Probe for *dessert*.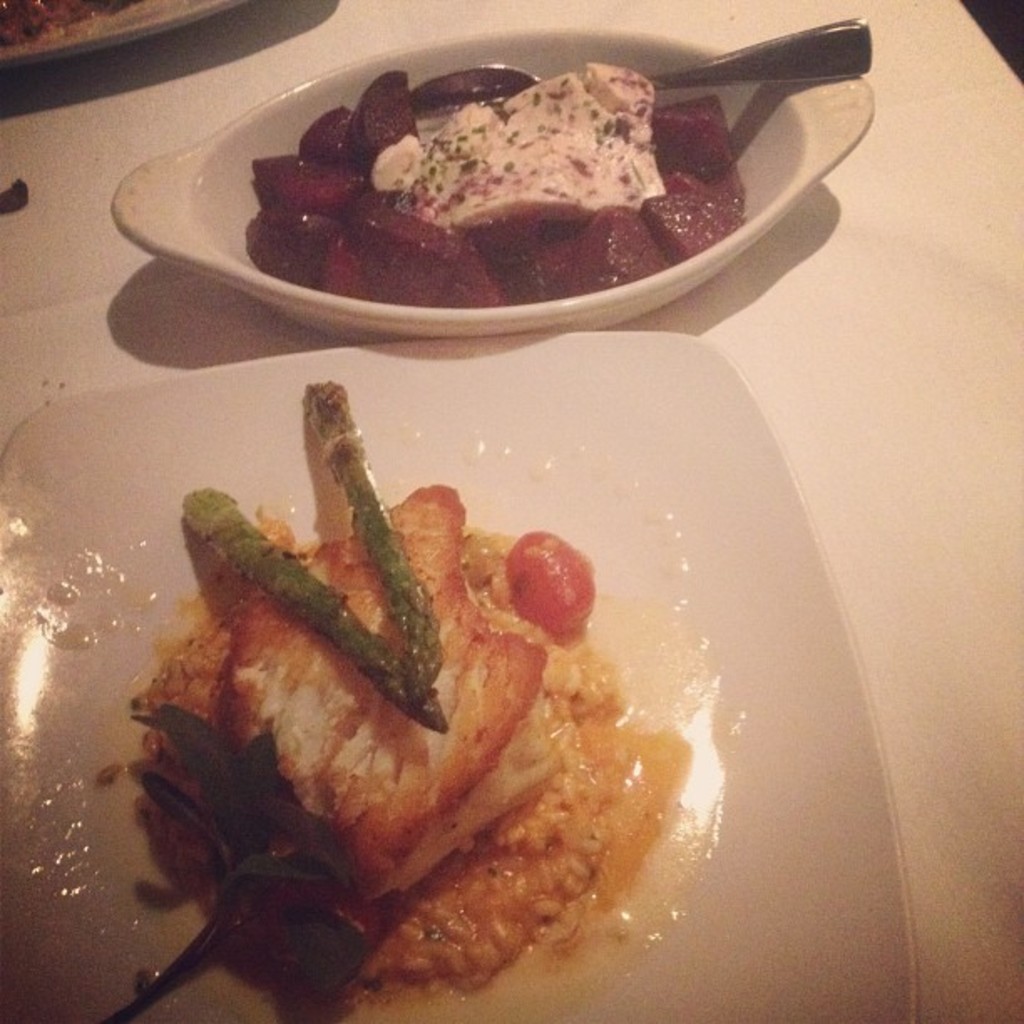
Probe result: {"left": 221, "top": 45, "right": 830, "bottom": 326}.
